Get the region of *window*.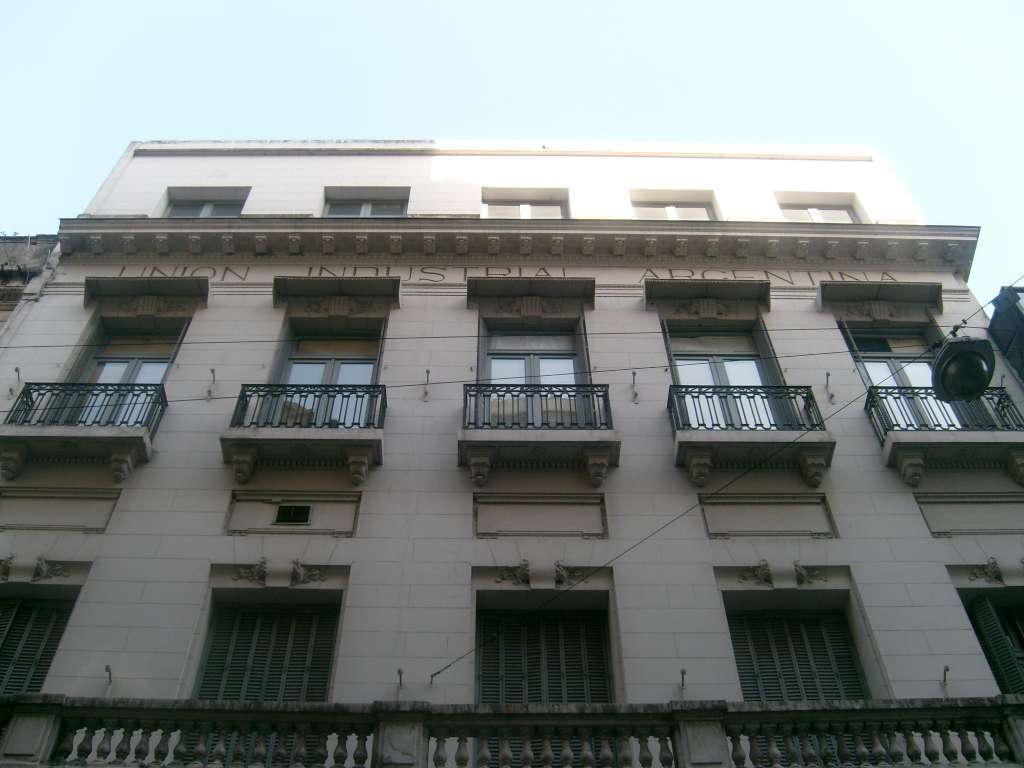
left=949, top=563, right=1023, bottom=693.
